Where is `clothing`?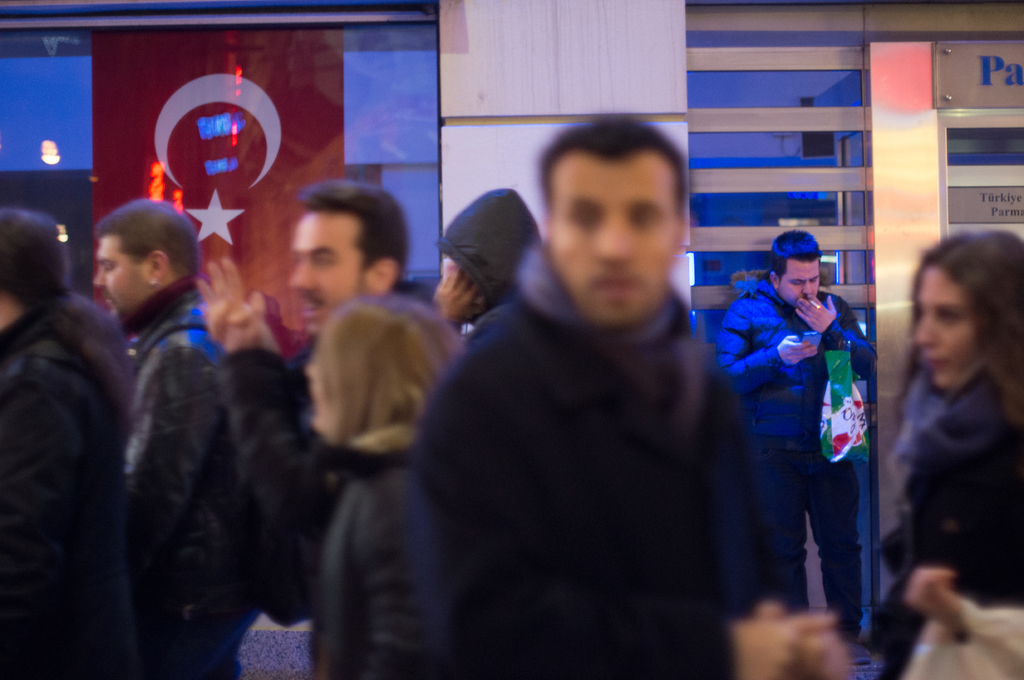
box(303, 434, 427, 679).
